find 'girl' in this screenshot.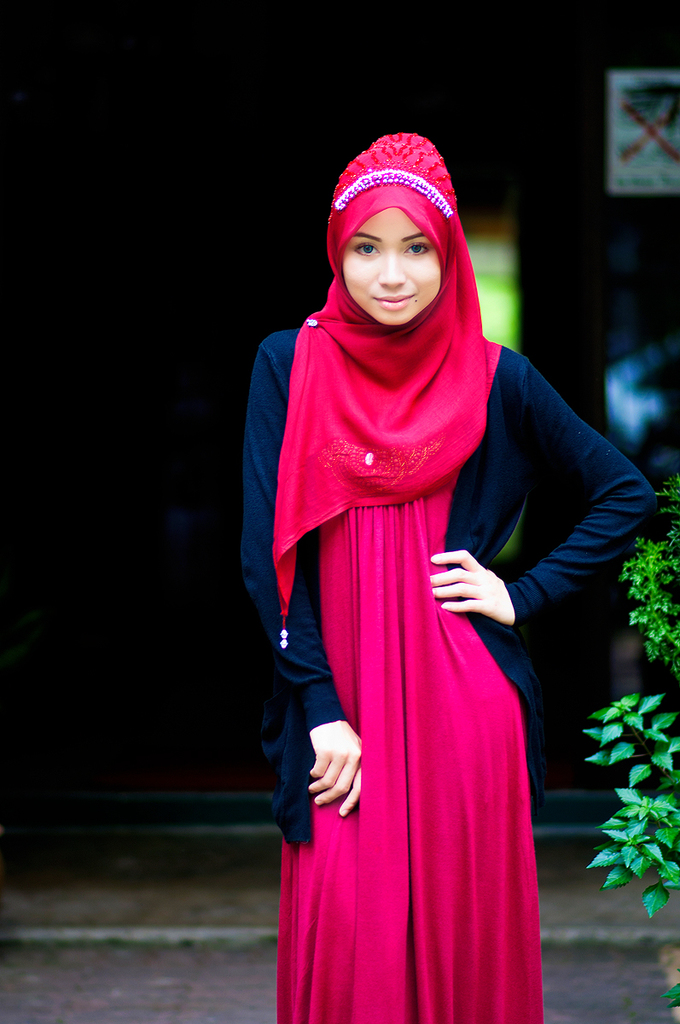
The bounding box for 'girl' is 235/131/665/1023.
